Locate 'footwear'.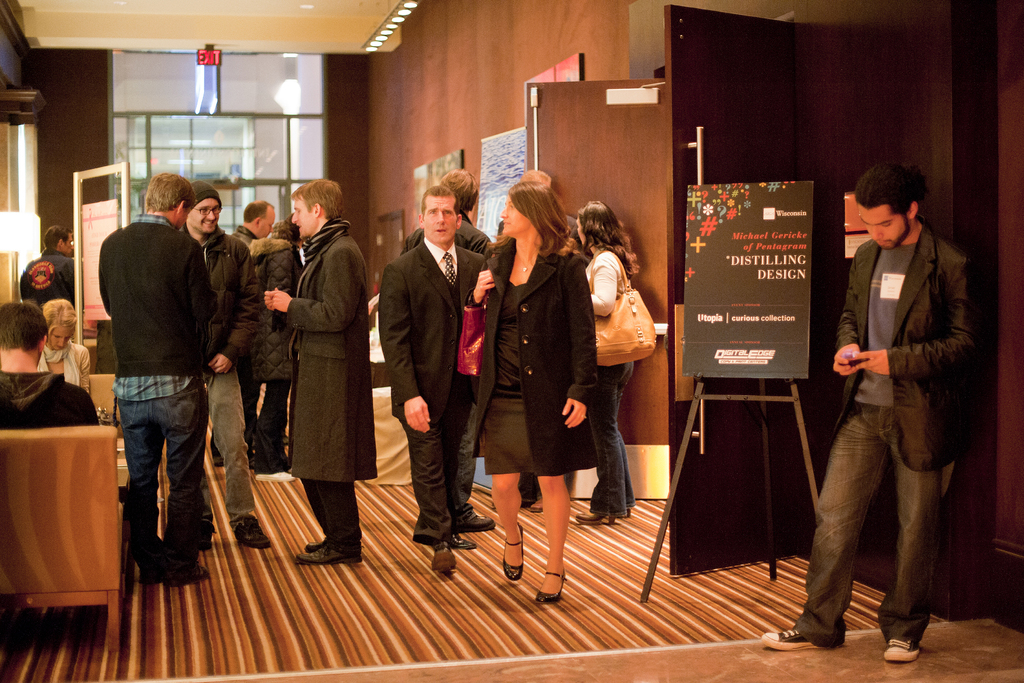
Bounding box: <bbox>260, 452, 293, 473</bbox>.
